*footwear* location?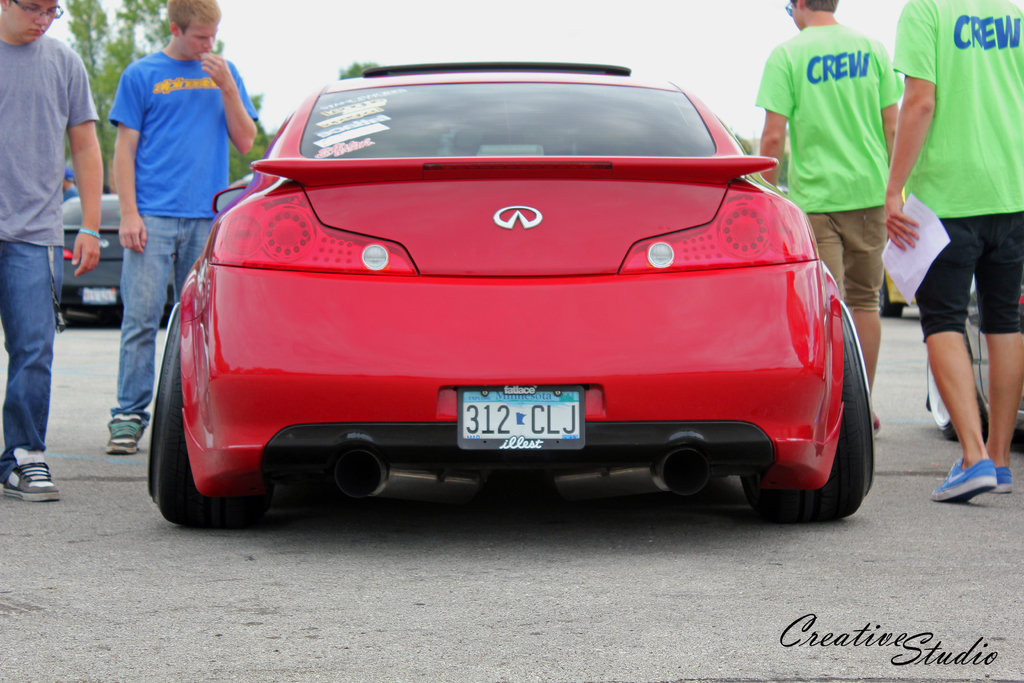
l=0, t=441, r=65, b=505
